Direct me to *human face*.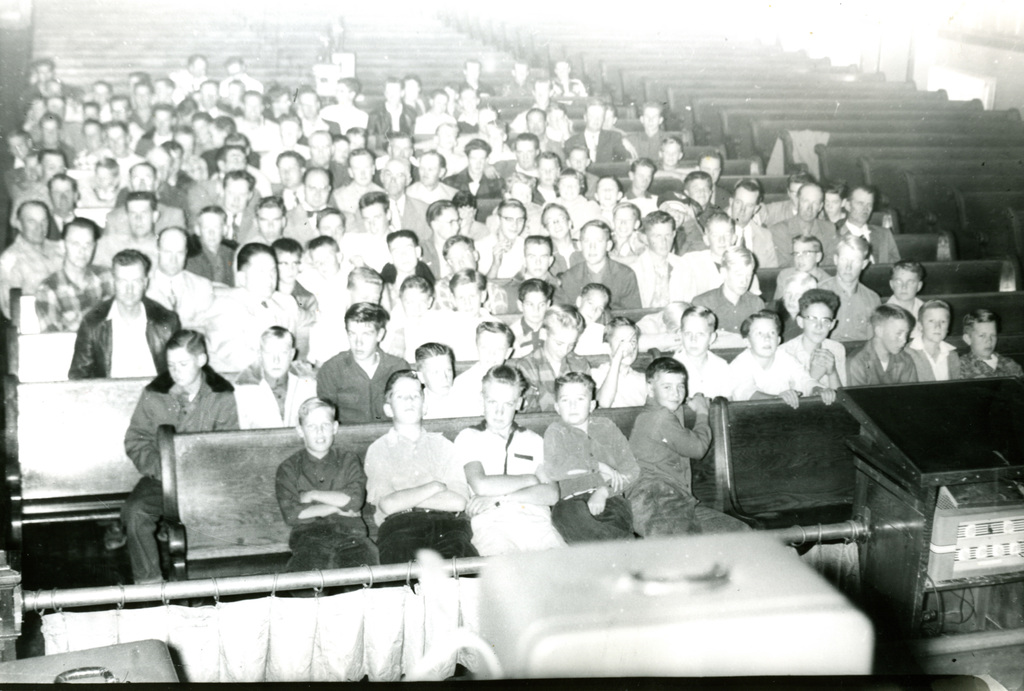
Direction: bbox(697, 151, 727, 187).
